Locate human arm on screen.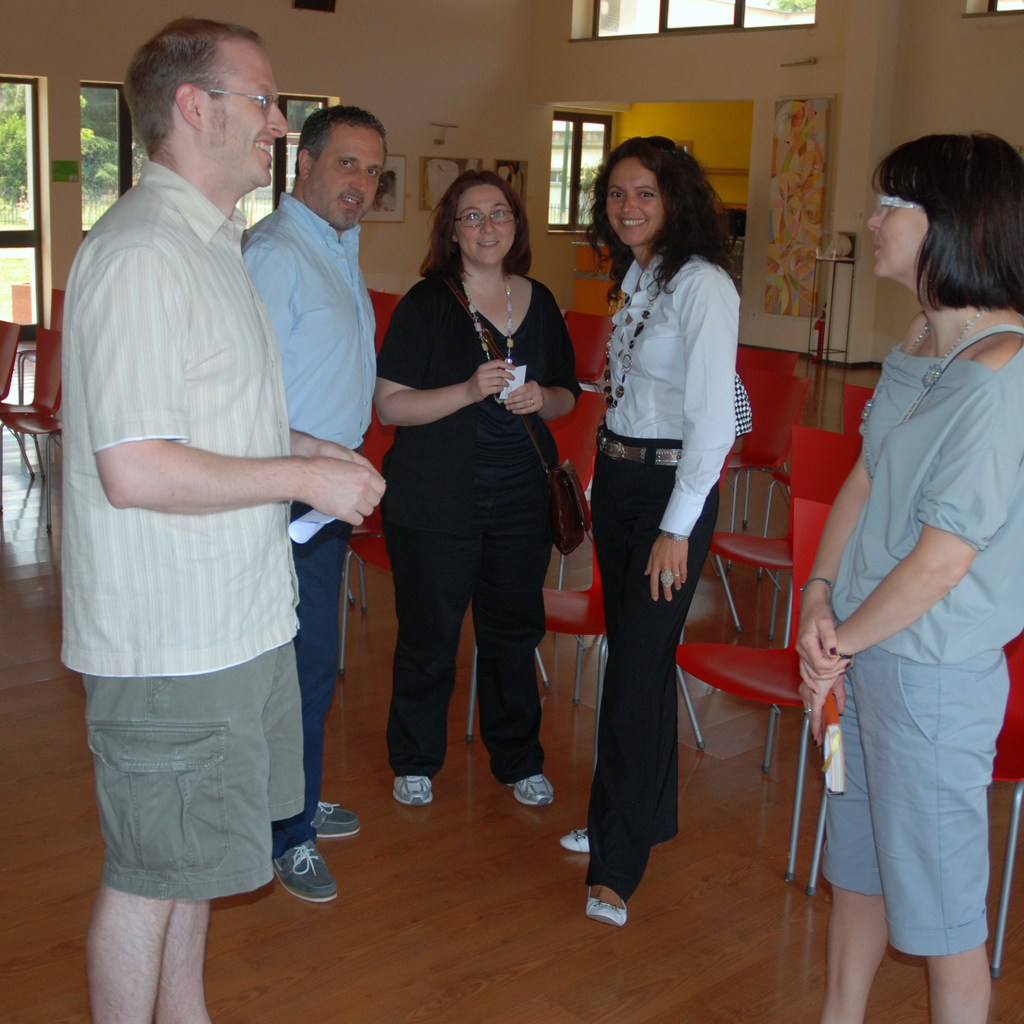
On screen at box(362, 290, 490, 449).
